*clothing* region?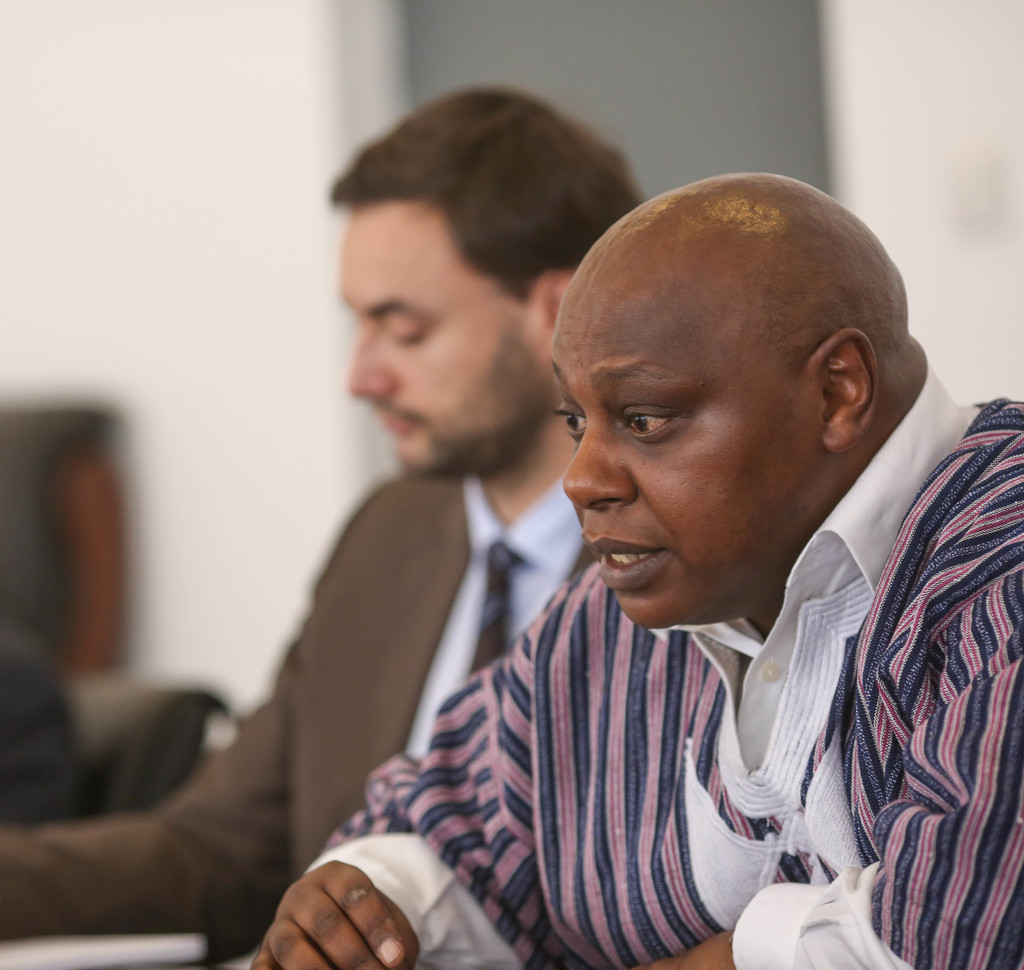
select_region(358, 428, 986, 969)
